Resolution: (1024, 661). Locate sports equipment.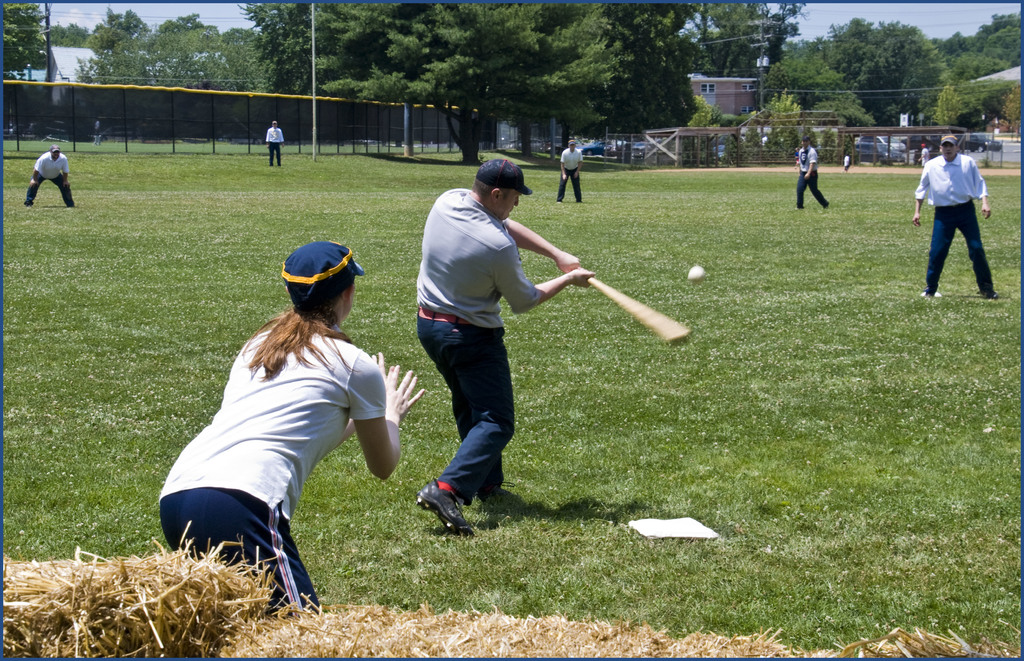
Rect(415, 480, 474, 538).
